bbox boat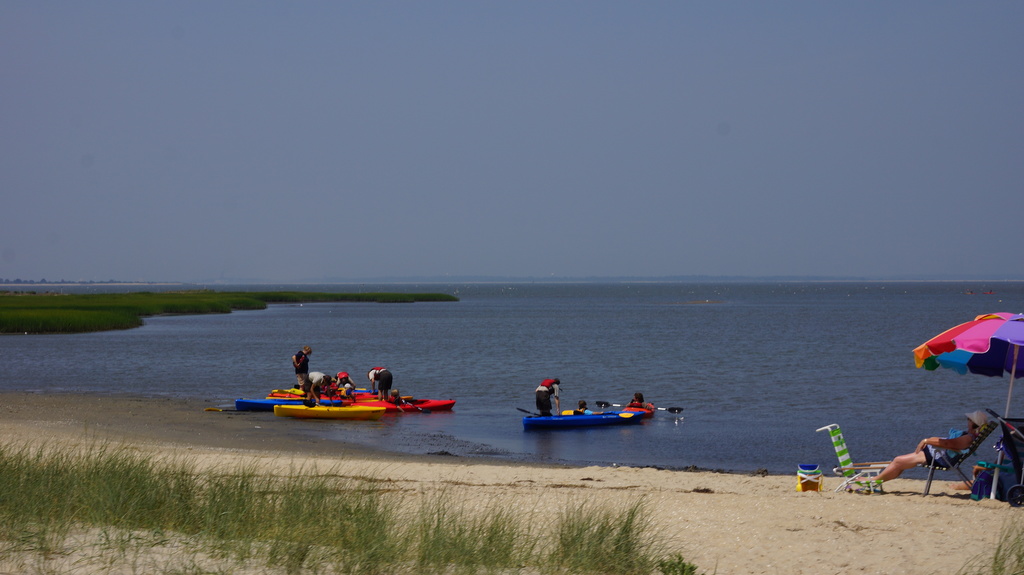
bbox=(221, 387, 319, 418)
